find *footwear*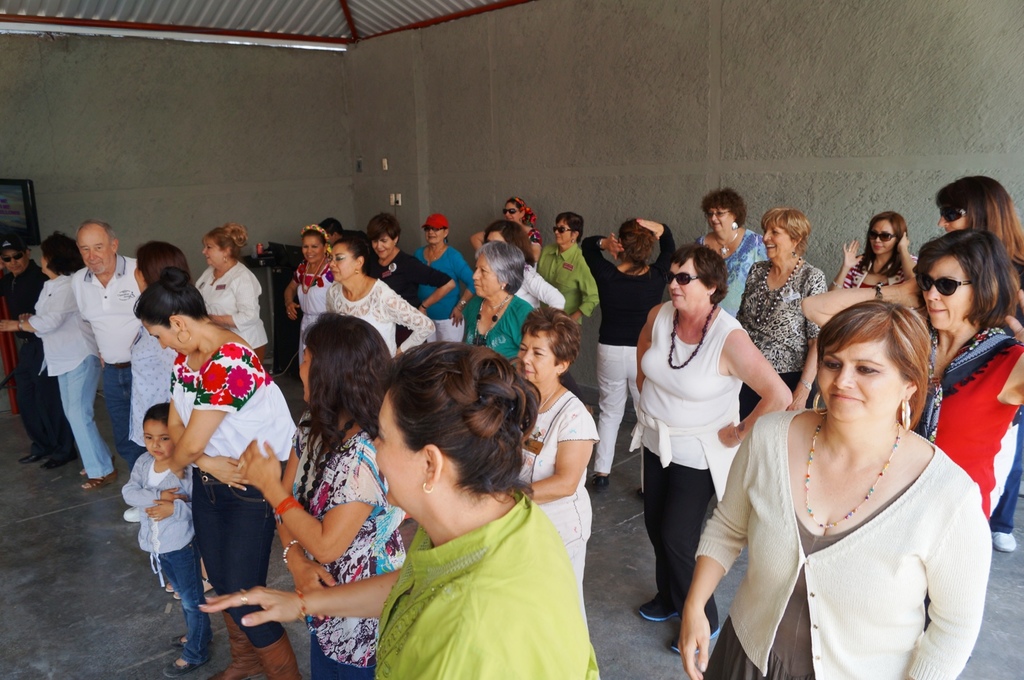
x1=636, y1=484, x2=645, y2=501
